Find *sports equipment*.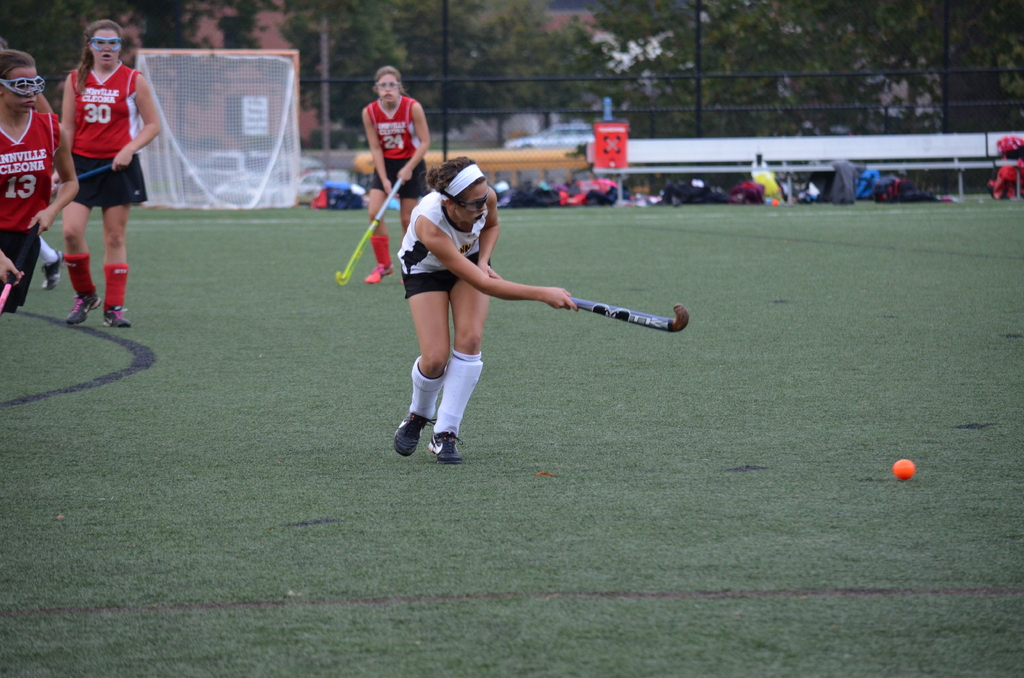
(44,254,67,293).
